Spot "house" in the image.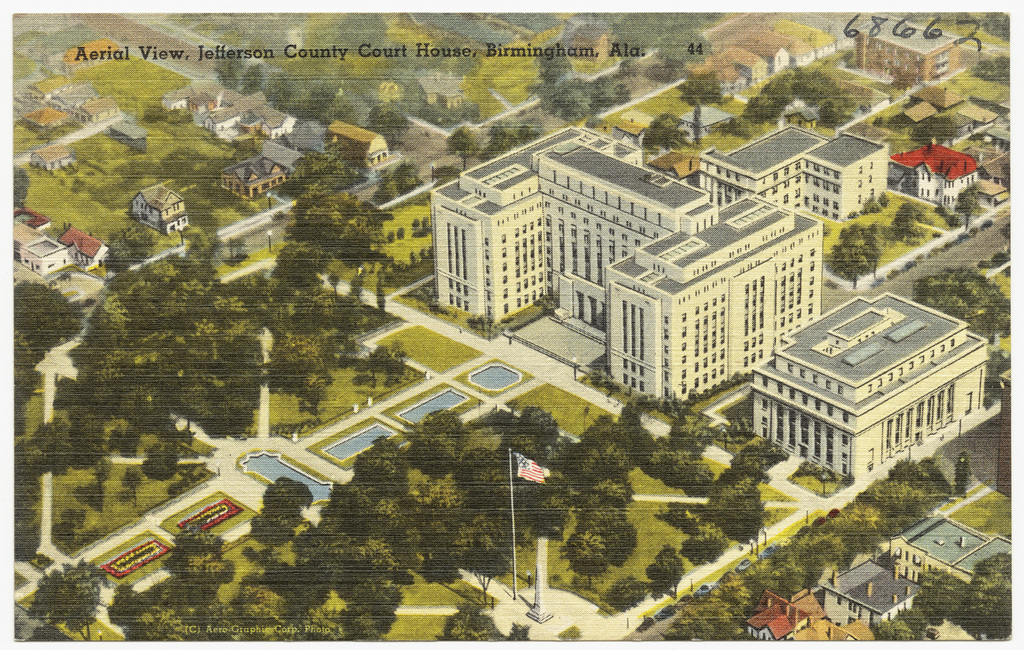
"house" found at 749/290/986/477.
